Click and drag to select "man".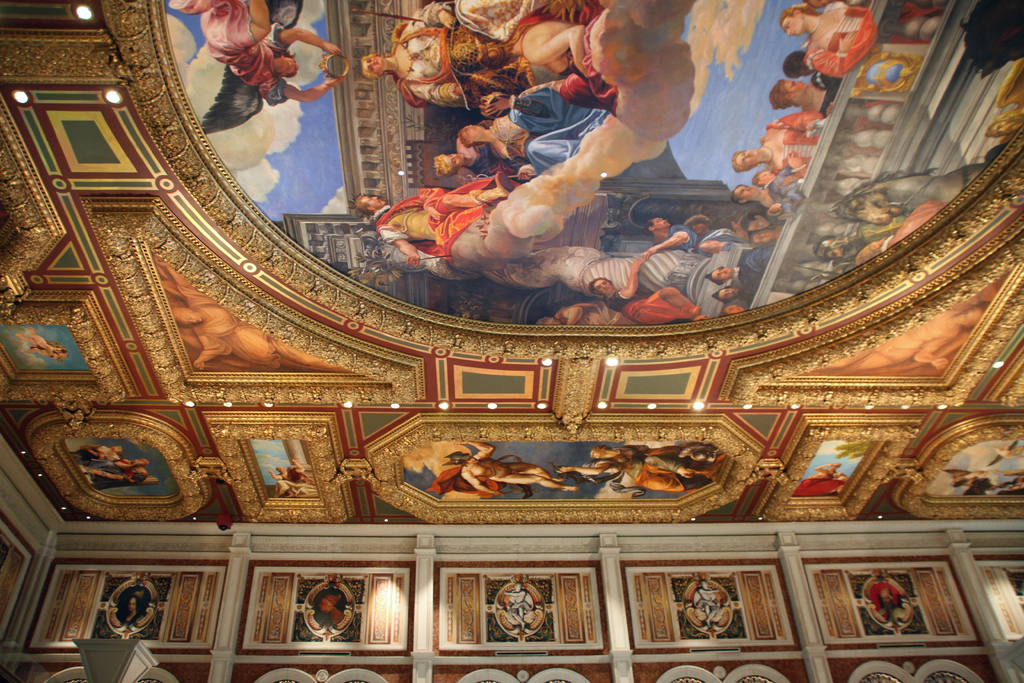
Selection: (x1=732, y1=110, x2=822, y2=185).
